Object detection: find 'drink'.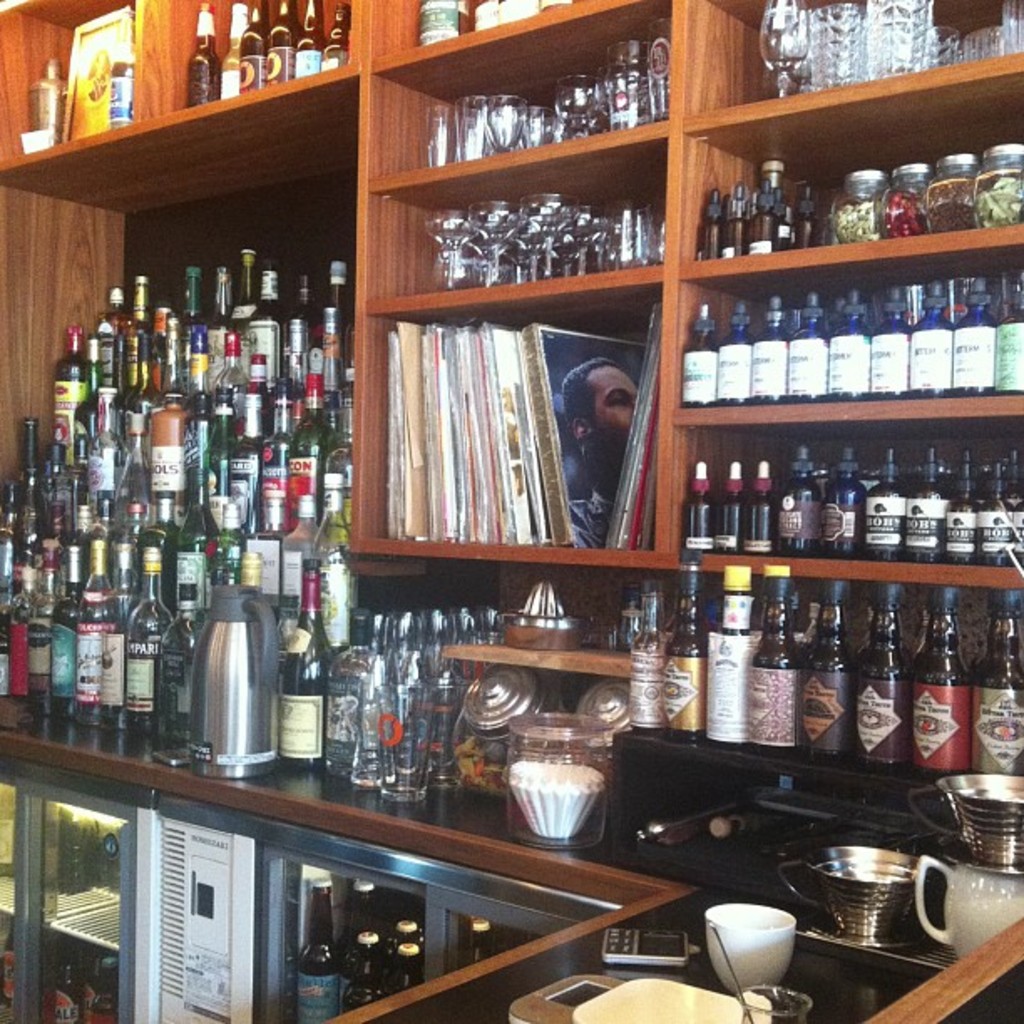
select_region(184, 390, 212, 475).
